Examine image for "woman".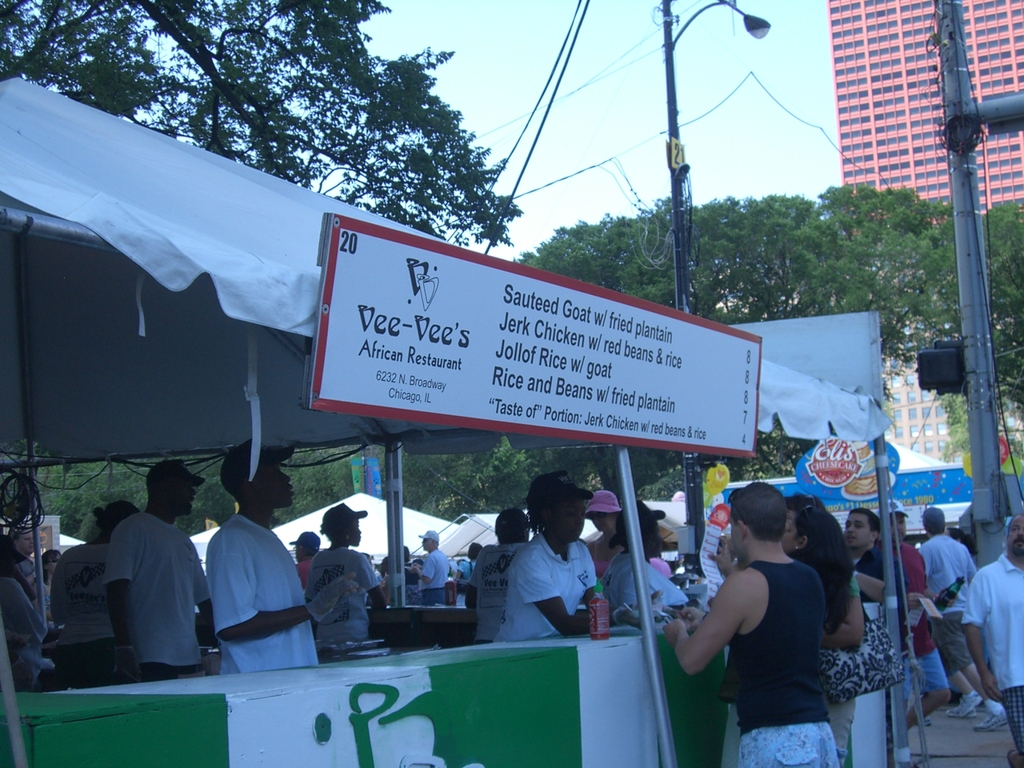
Examination result: 584/489/620/579.
